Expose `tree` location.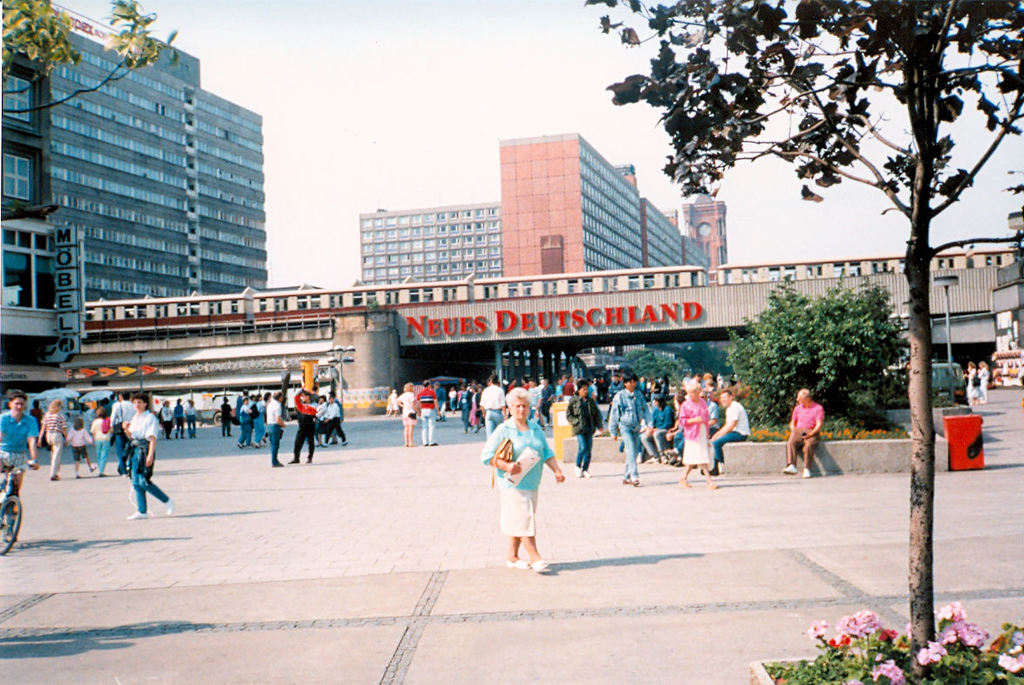
Exposed at 0 0 172 78.
